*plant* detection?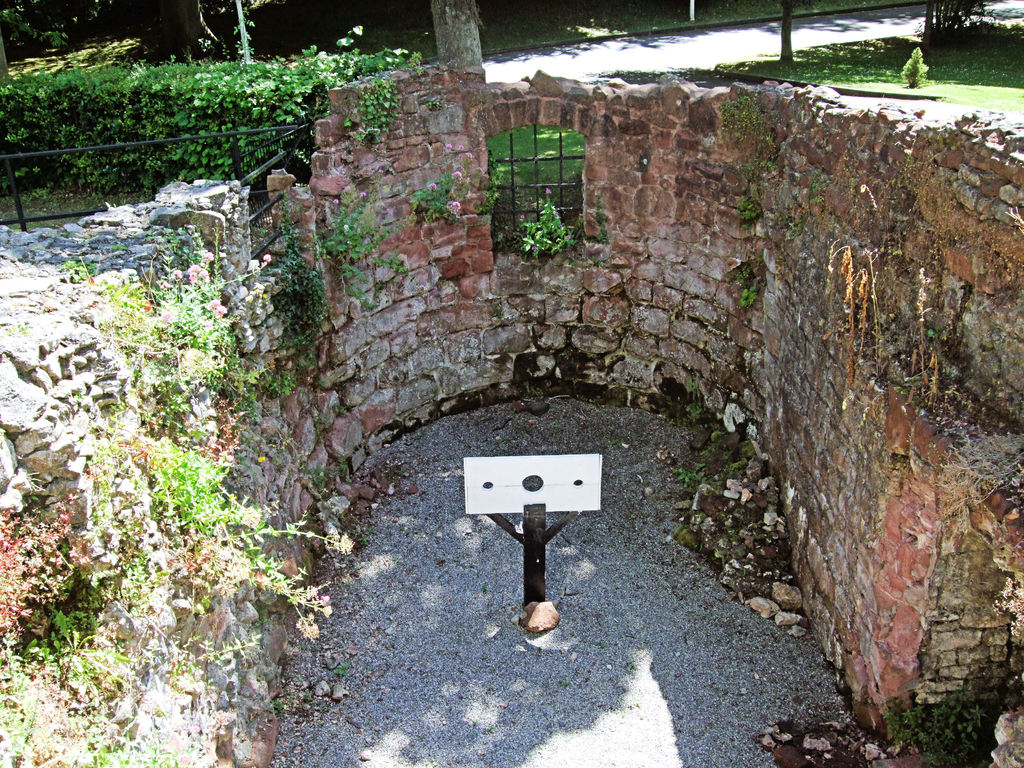
bbox=(737, 192, 765, 225)
